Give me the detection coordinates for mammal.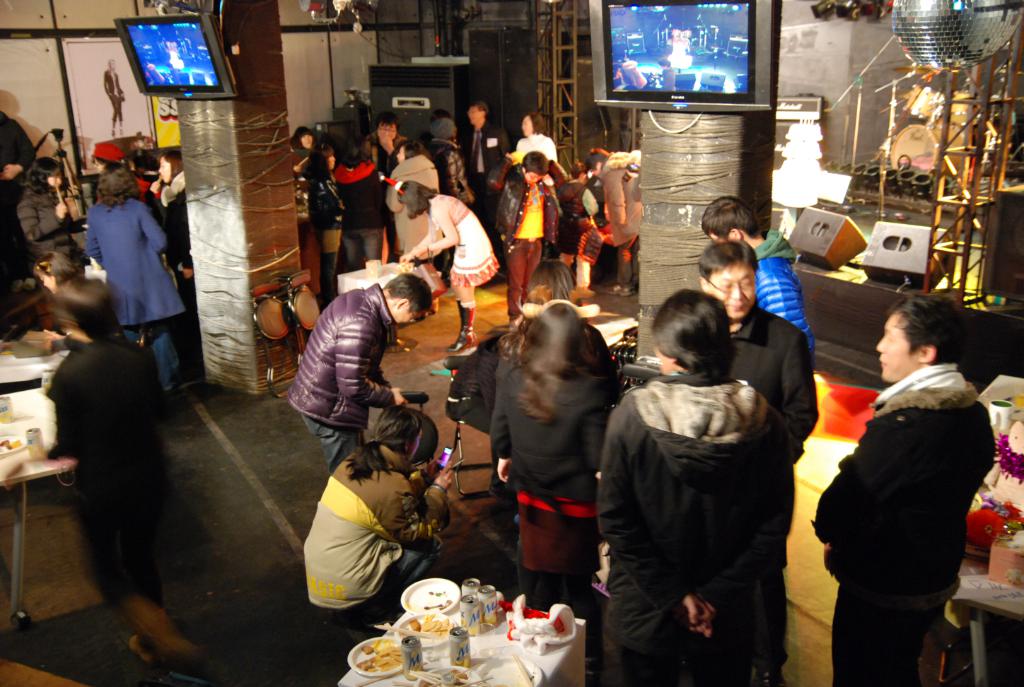
box(385, 139, 439, 318).
